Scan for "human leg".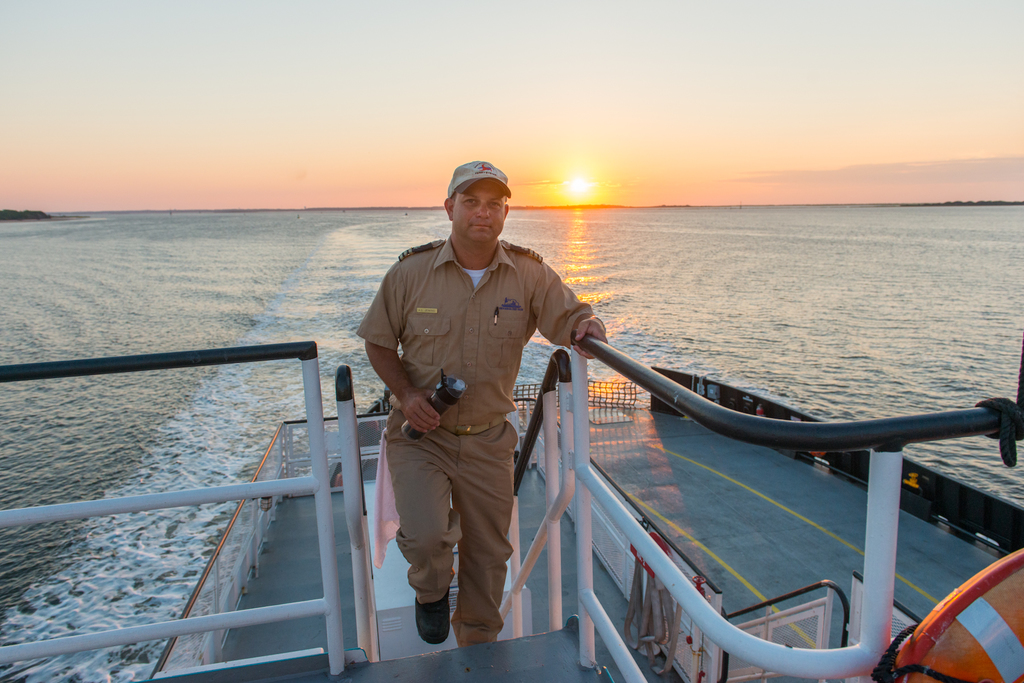
Scan result: rect(448, 427, 515, 641).
